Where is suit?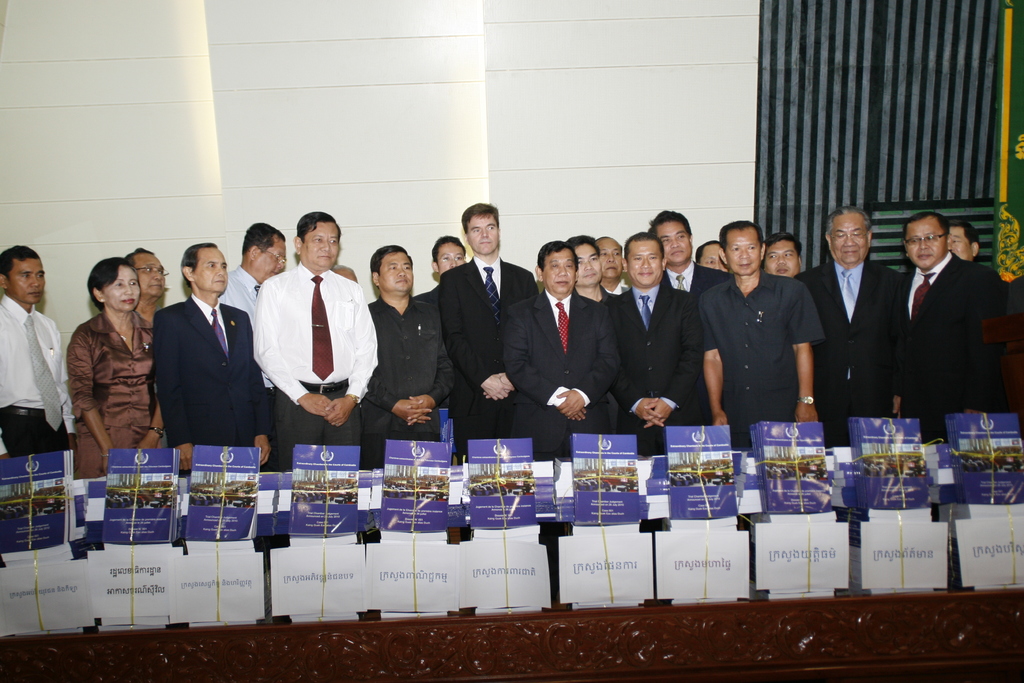
select_region(577, 288, 624, 436).
